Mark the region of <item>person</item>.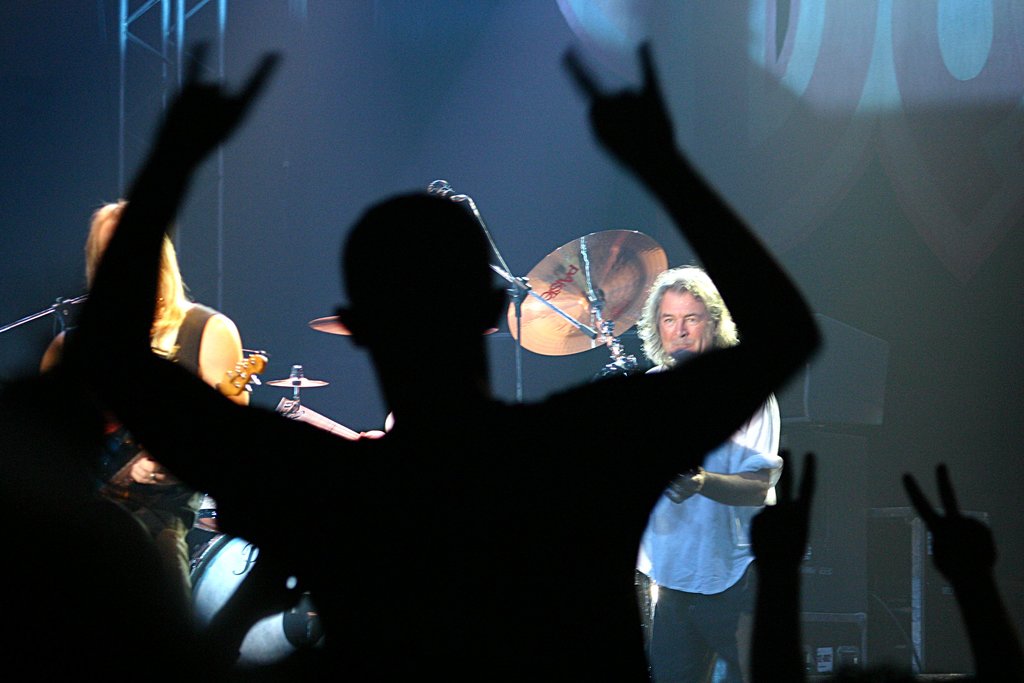
Region: <region>619, 265, 783, 682</region>.
